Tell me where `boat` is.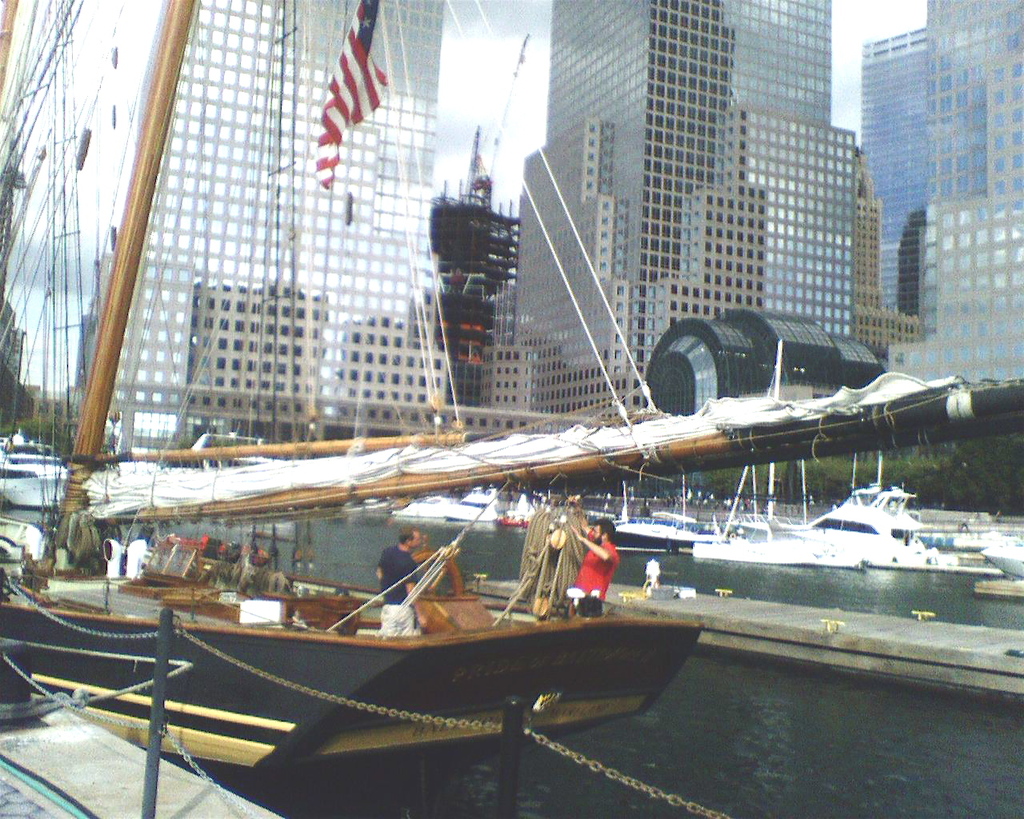
`boat` is at {"x1": 0, "y1": 569, "x2": 714, "y2": 818}.
